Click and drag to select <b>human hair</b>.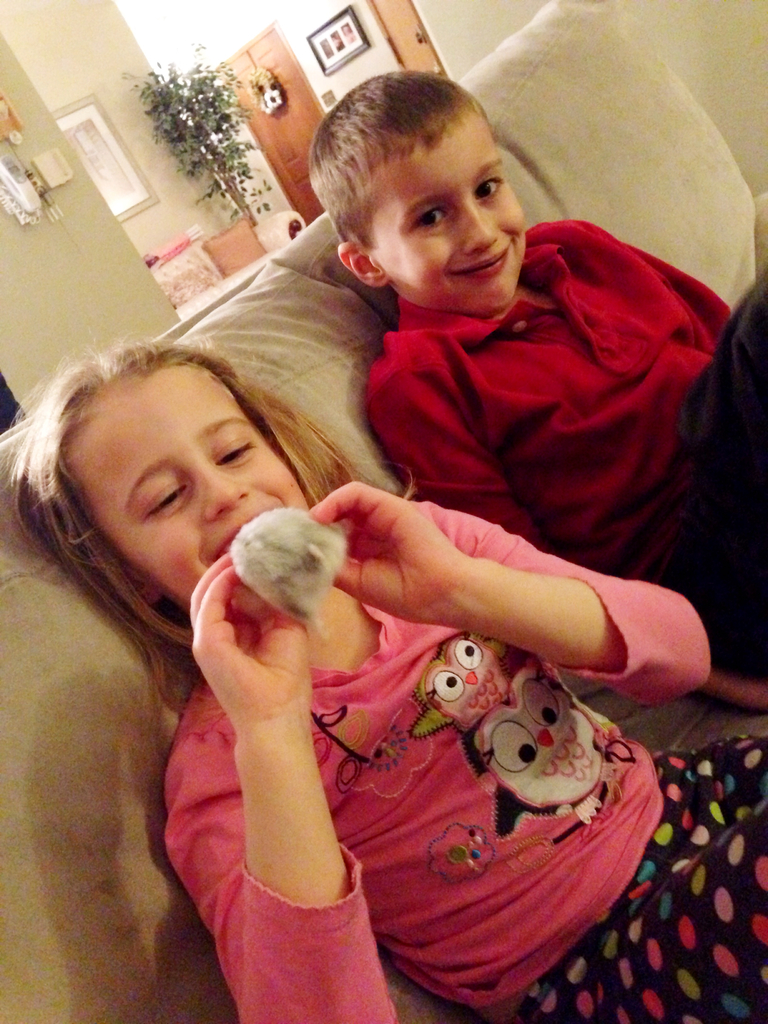
Selection: rect(28, 327, 377, 695).
